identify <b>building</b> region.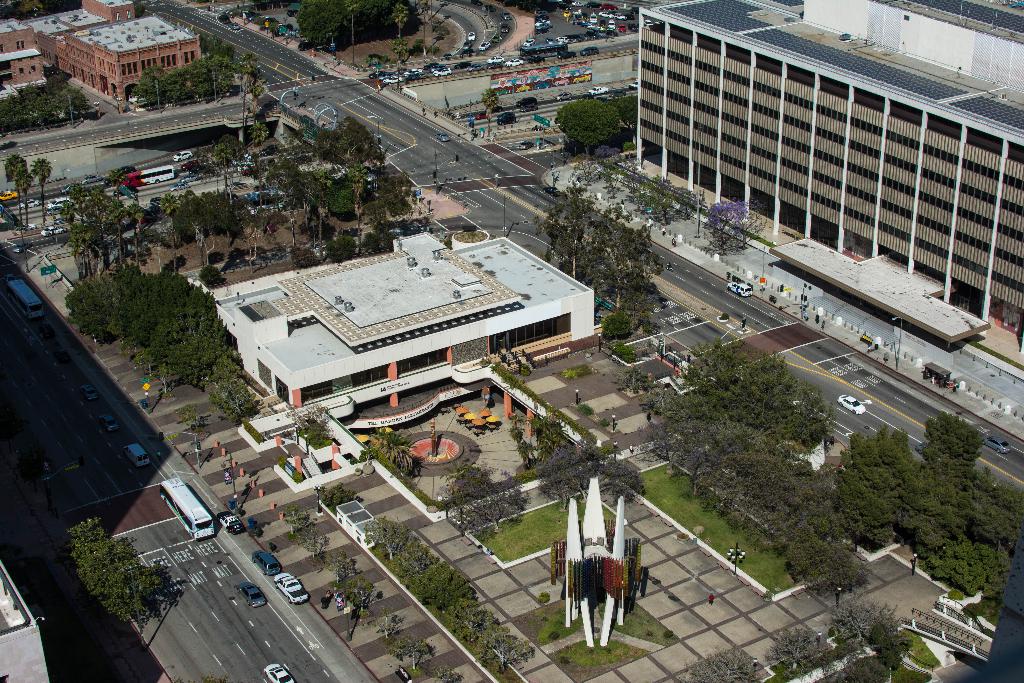
Region: [left=198, top=217, right=604, bottom=418].
